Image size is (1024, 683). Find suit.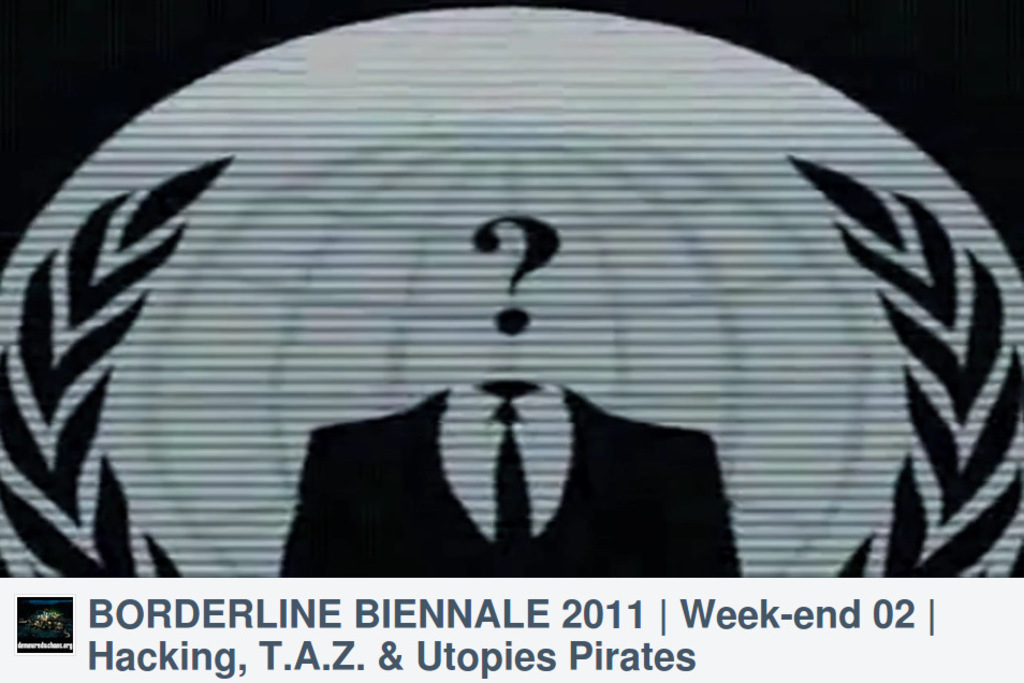
bbox(277, 381, 742, 581).
